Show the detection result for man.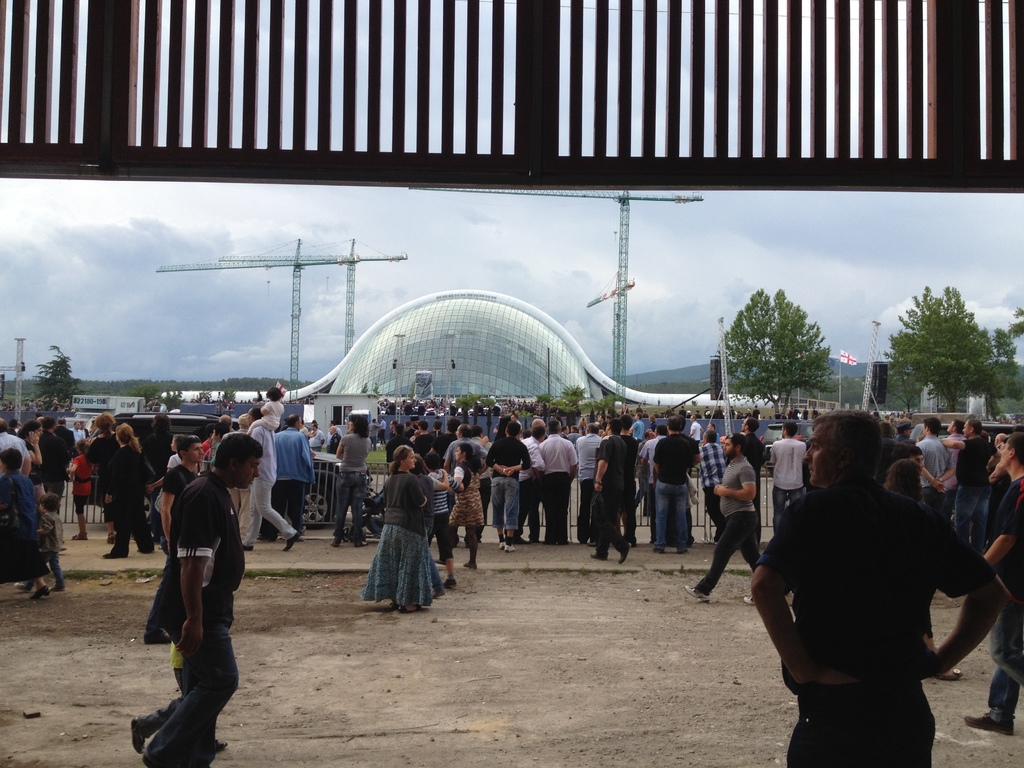
x1=378, y1=417, x2=388, y2=445.
